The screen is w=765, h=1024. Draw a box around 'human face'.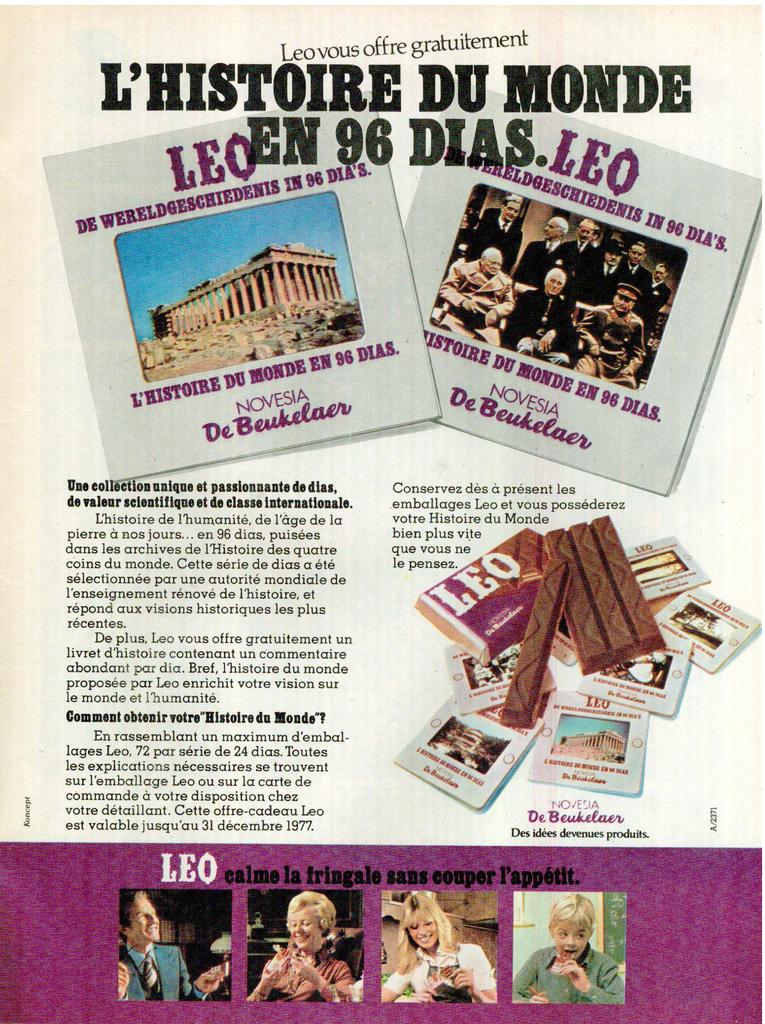
region(483, 254, 506, 280).
